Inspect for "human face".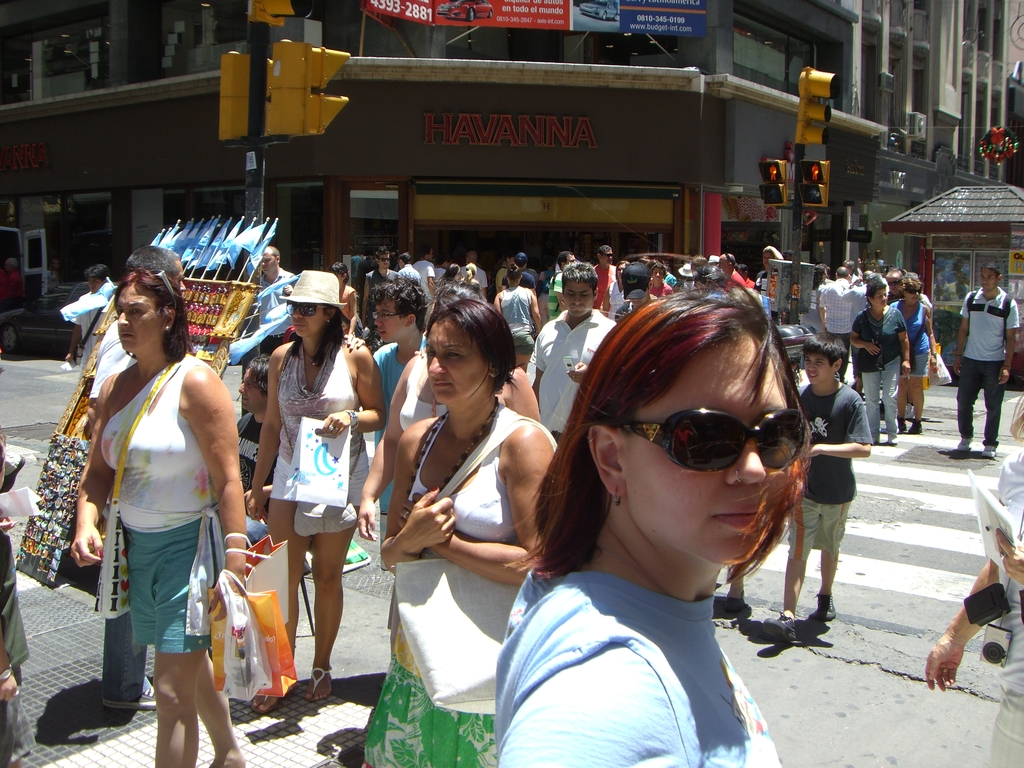
Inspection: 626,342,799,561.
